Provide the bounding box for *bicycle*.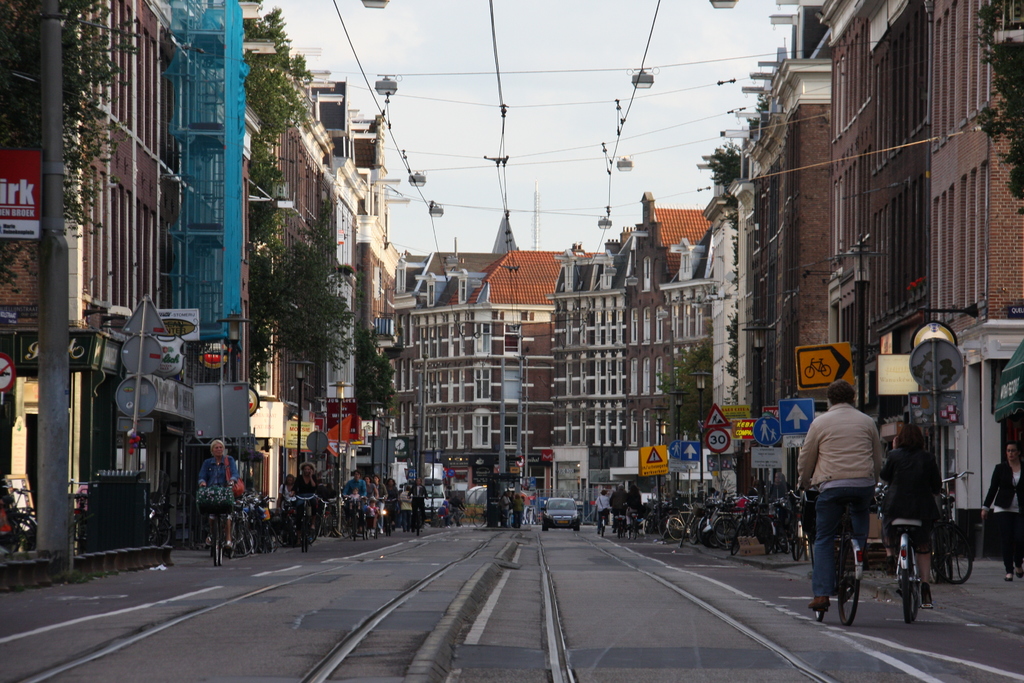
select_region(471, 508, 486, 527).
